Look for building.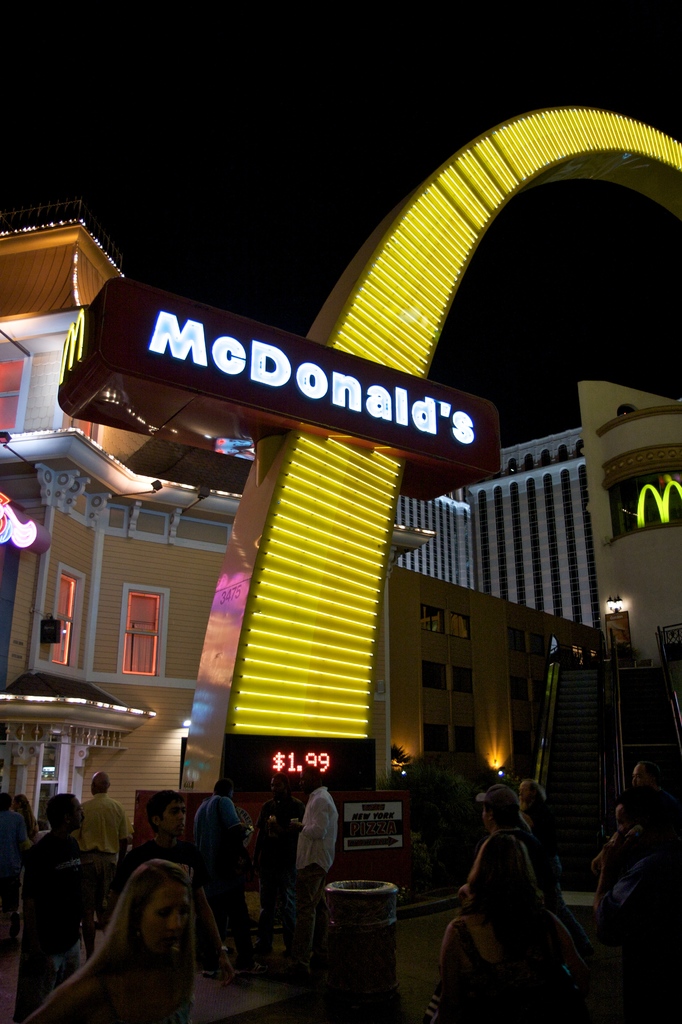
Found: {"x1": 393, "y1": 419, "x2": 606, "y2": 640}.
